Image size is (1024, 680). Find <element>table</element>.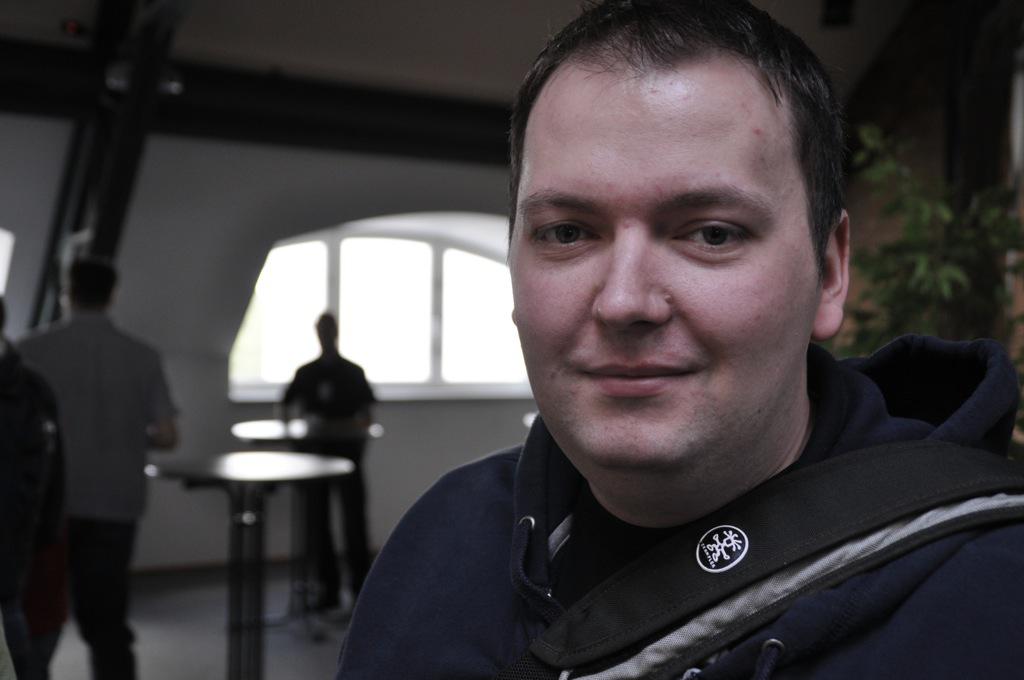
rect(145, 419, 394, 646).
